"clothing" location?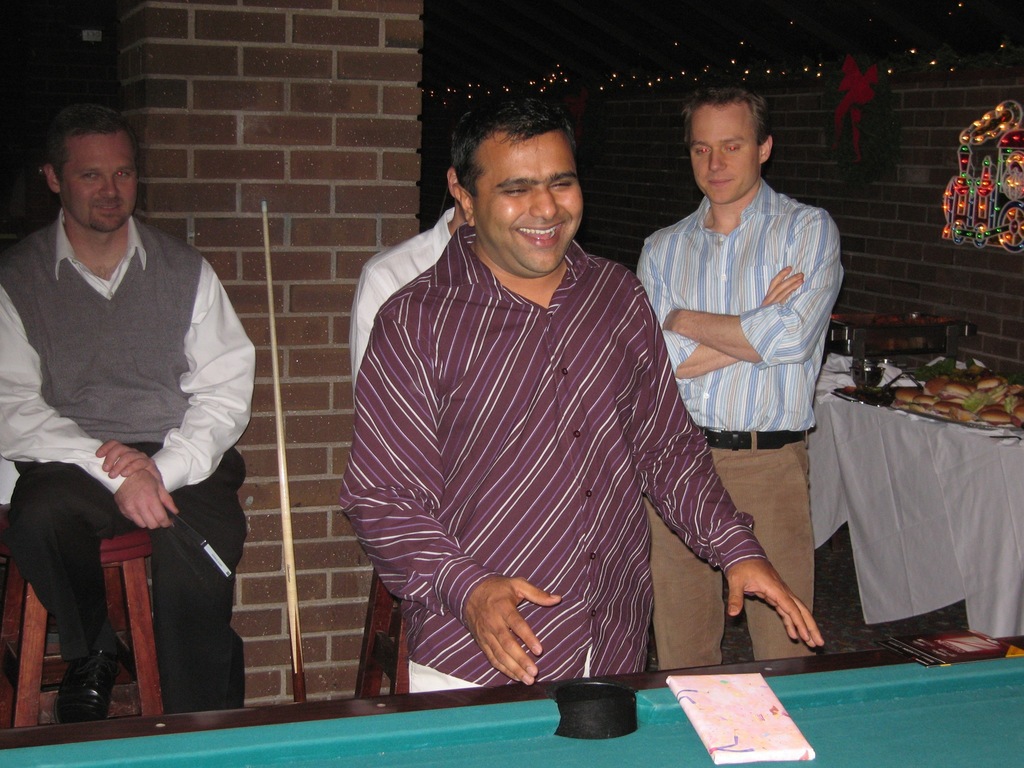
select_region(0, 207, 256, 715)
